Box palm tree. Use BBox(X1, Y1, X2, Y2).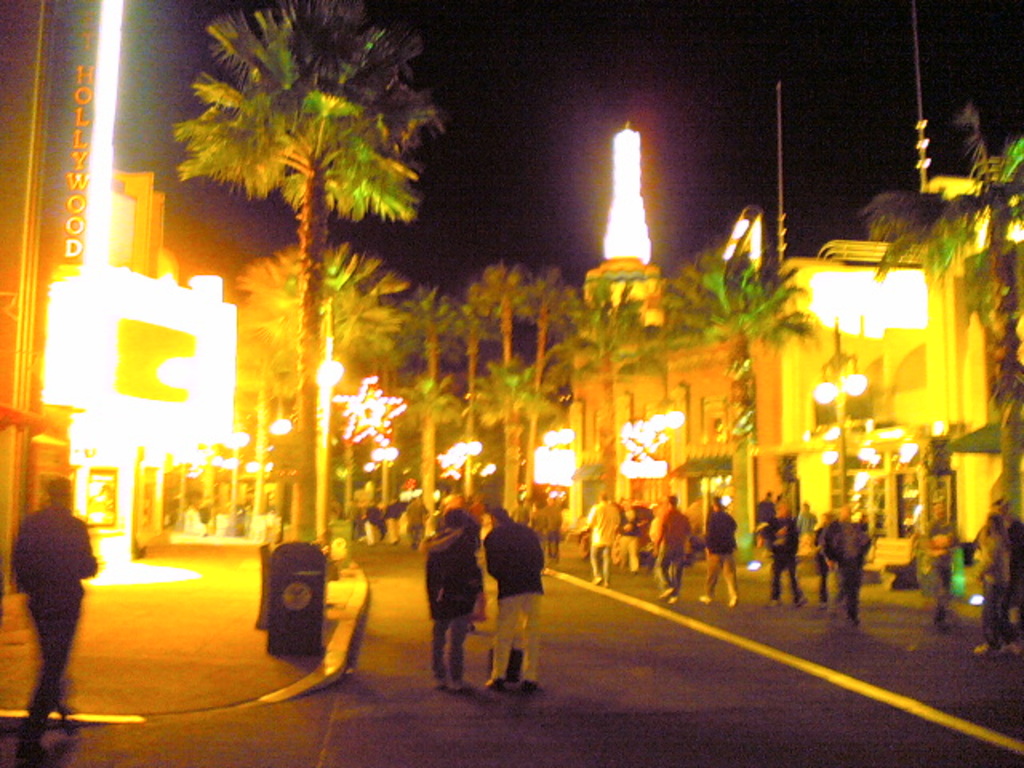
BBox(874, 122, 1022, 541).
